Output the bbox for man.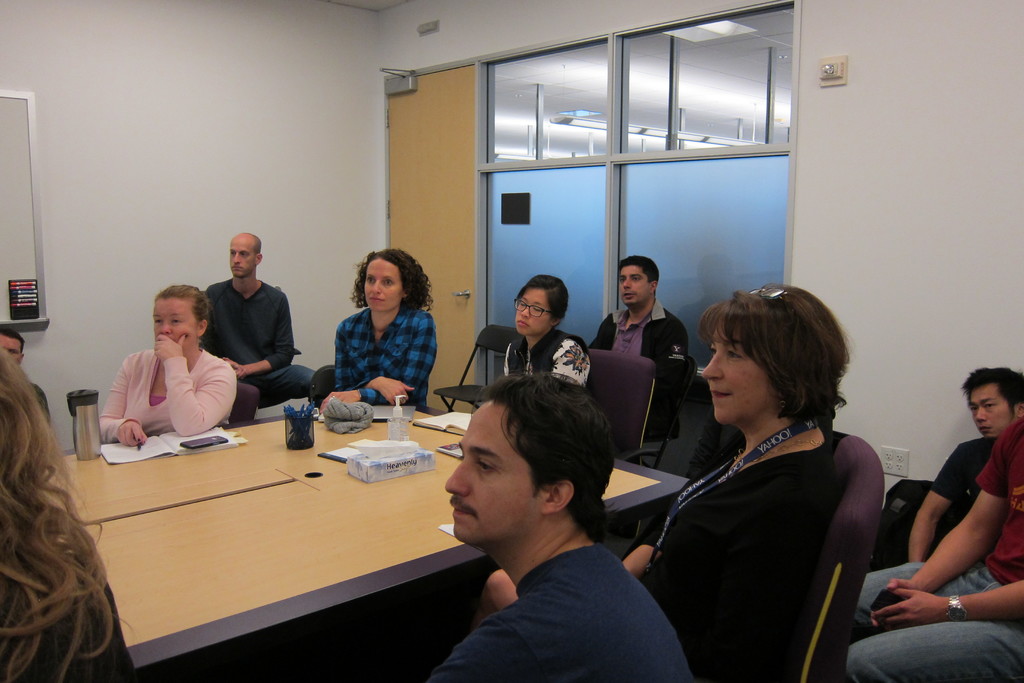
box(866, 361, 1023, 570).
